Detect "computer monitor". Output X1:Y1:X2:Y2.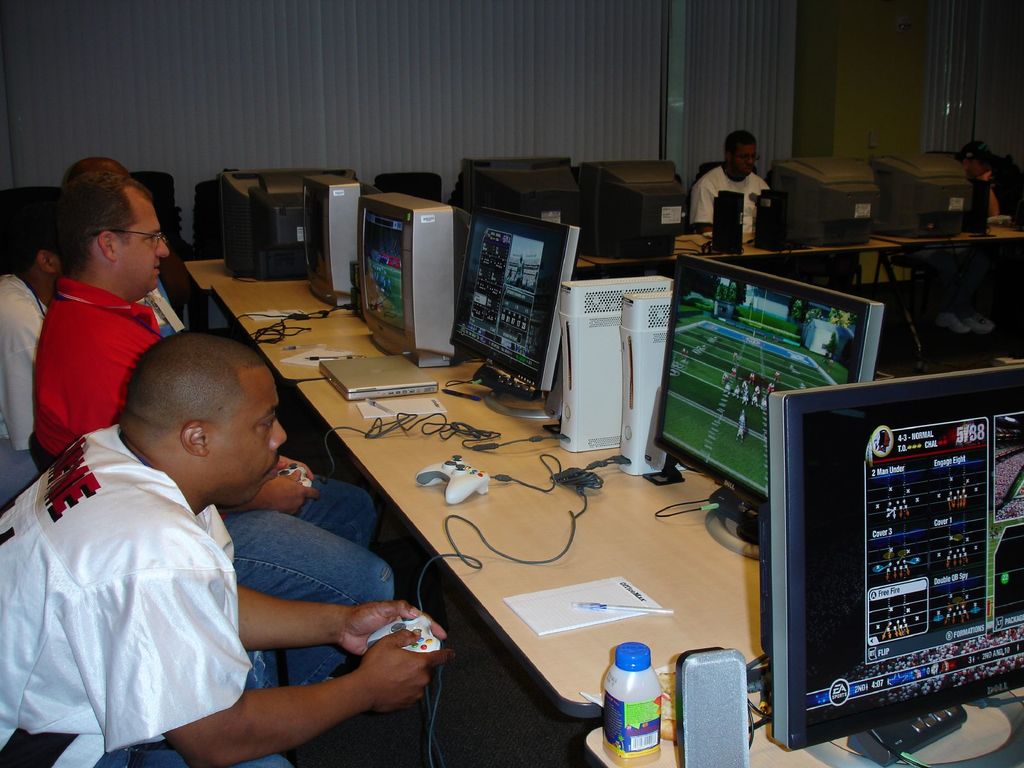
214:172:358:285.
